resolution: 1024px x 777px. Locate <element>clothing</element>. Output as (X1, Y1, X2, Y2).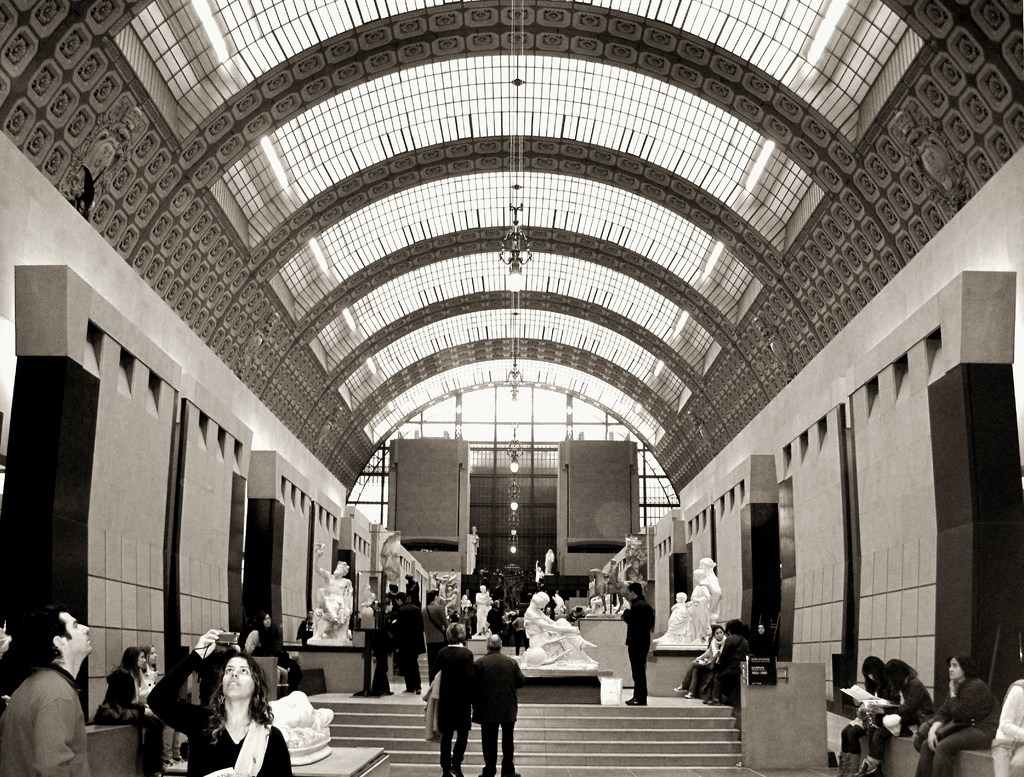
(433, 637, 467, 776).
